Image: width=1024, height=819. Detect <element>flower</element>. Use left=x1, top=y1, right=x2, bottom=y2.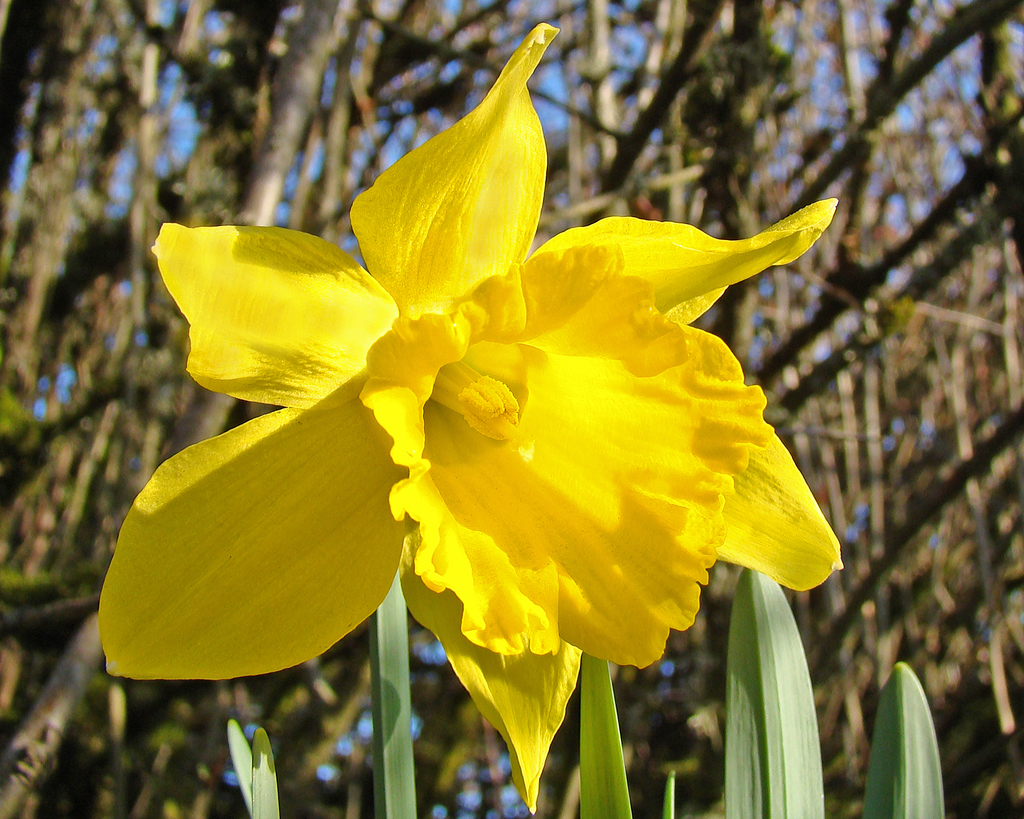
left=111, top=42, right=827, bottom=733.
